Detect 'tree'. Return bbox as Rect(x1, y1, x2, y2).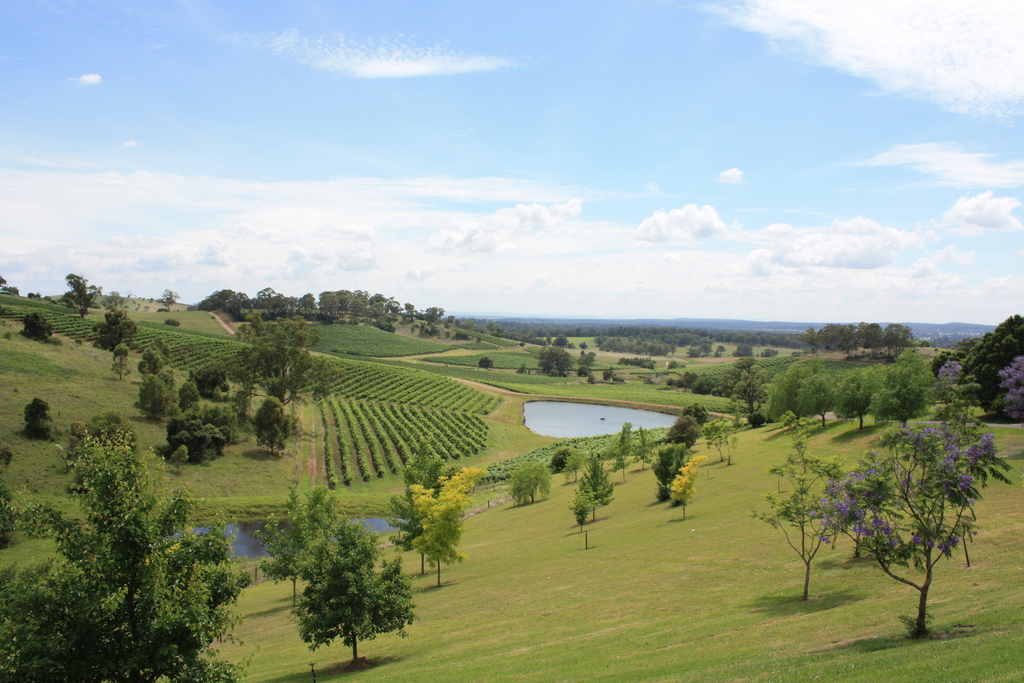
Rect(110, 343, 135, 384).
